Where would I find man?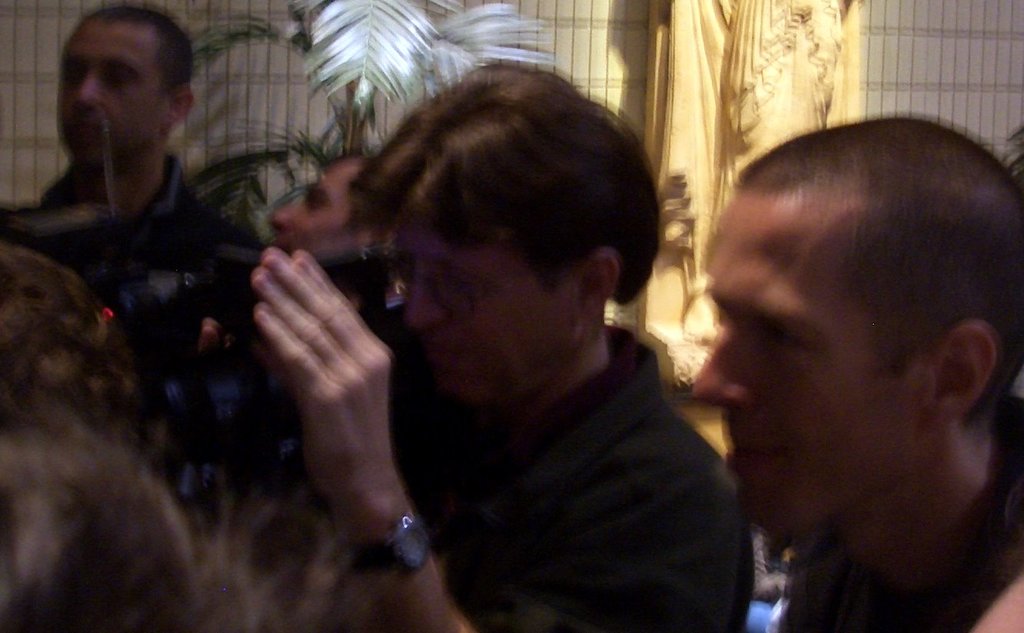
At box(0, 0, 235, 223).
